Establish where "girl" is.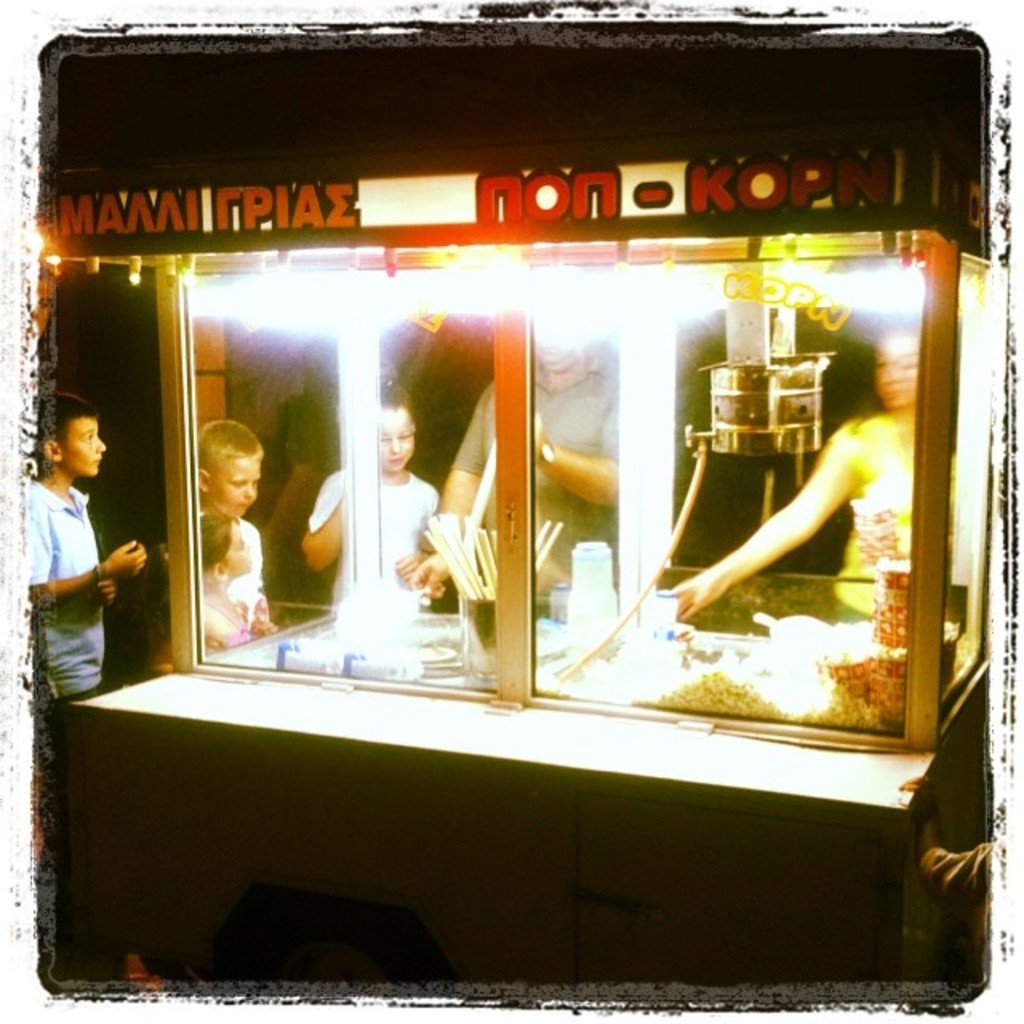
Established at 299 379 446 614.
